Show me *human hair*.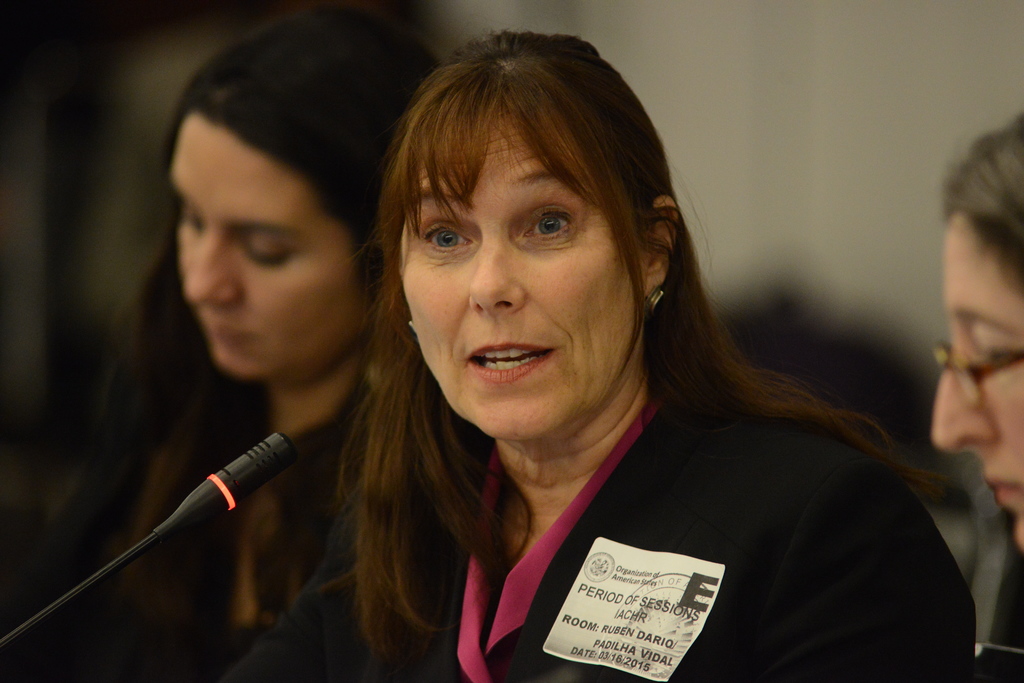
*human hair* is here: crop(344, 21, 876, 593).
